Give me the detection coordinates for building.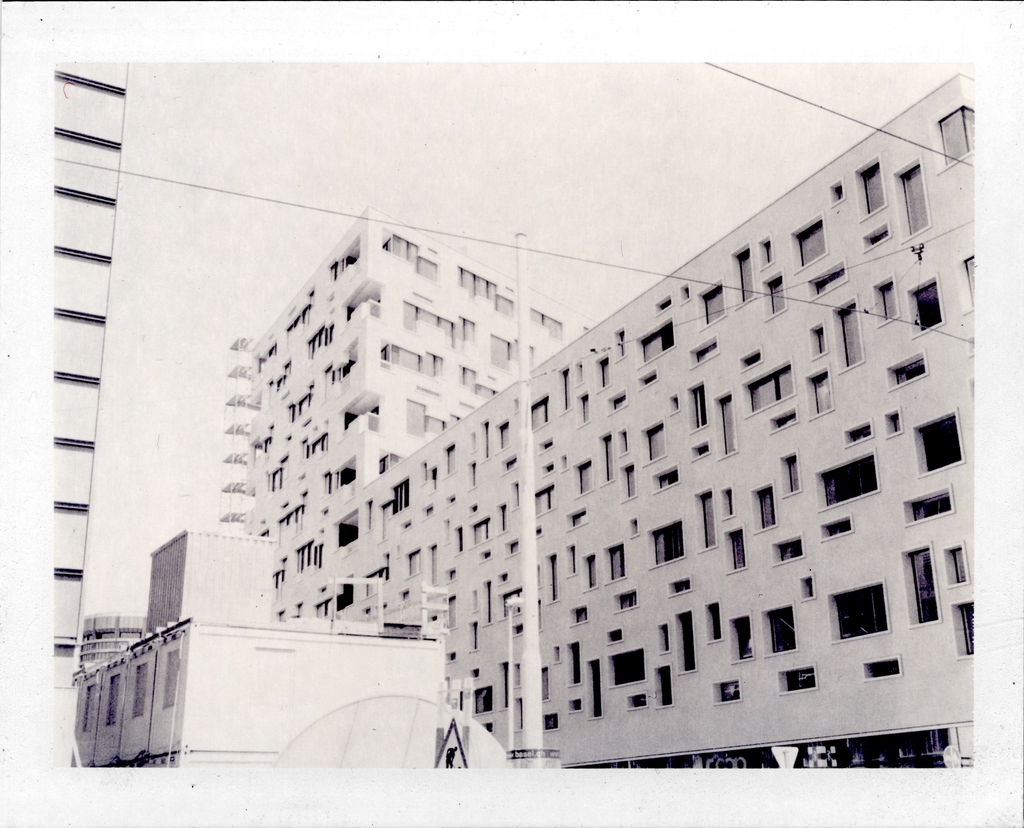
{"x1": 217, "y1": 72, "x2": 975, "y2": 767}.
